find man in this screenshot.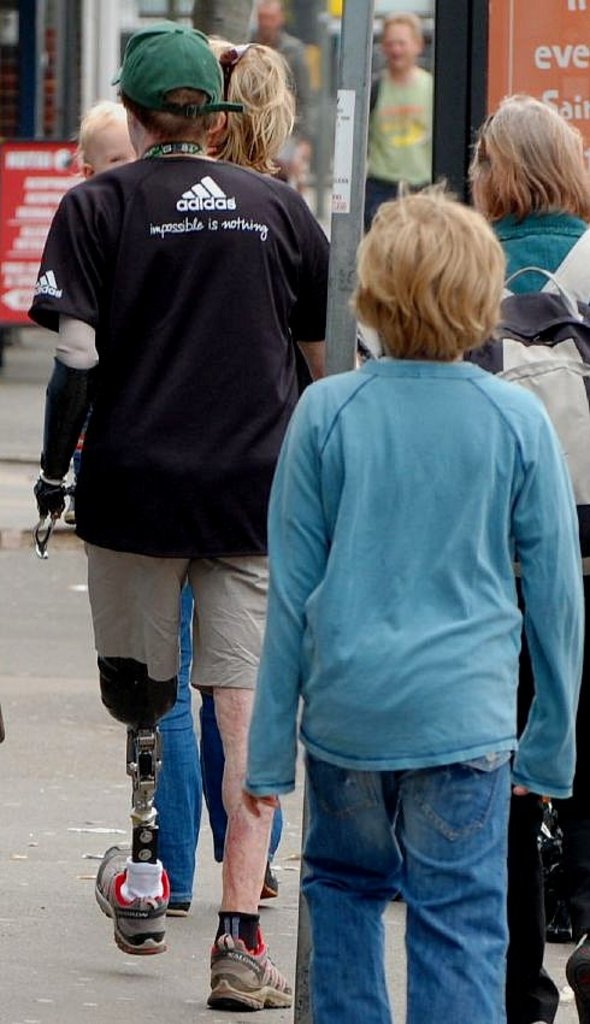
The bounding box for man is BBox(33, 0, 329, 857).
